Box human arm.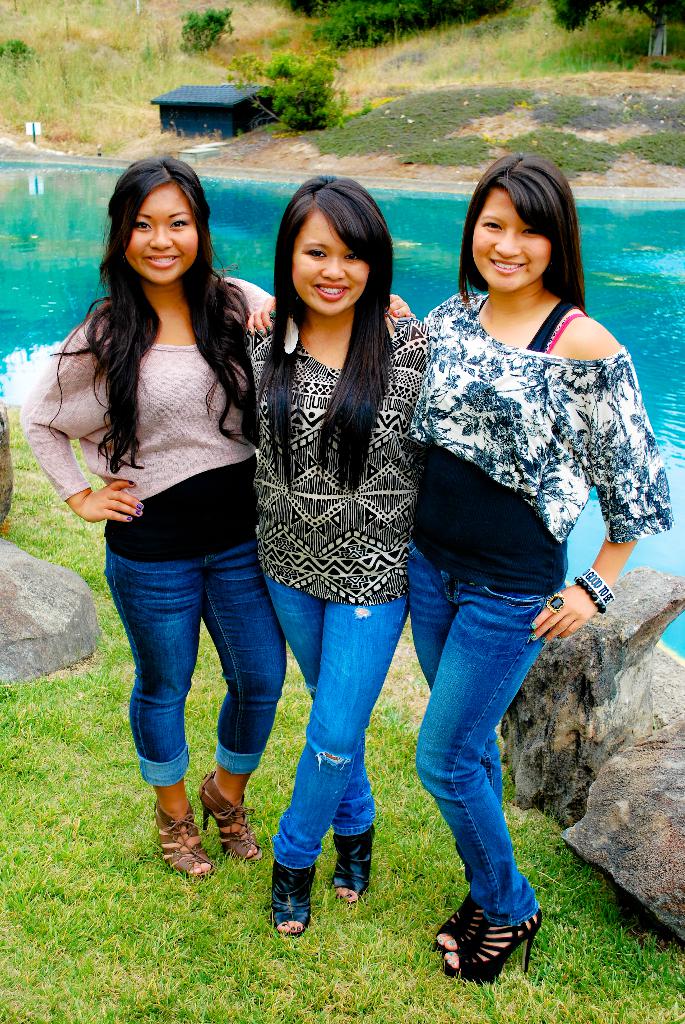
x1=224, y1=280, x2=422, y2=335.
